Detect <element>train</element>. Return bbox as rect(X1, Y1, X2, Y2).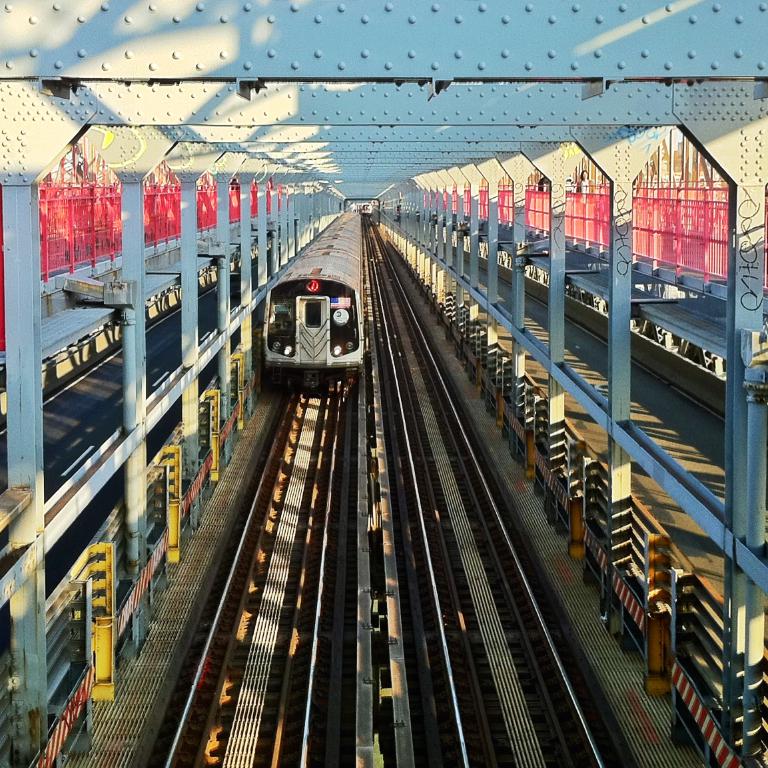
rect(266, 211, 362, 389).
